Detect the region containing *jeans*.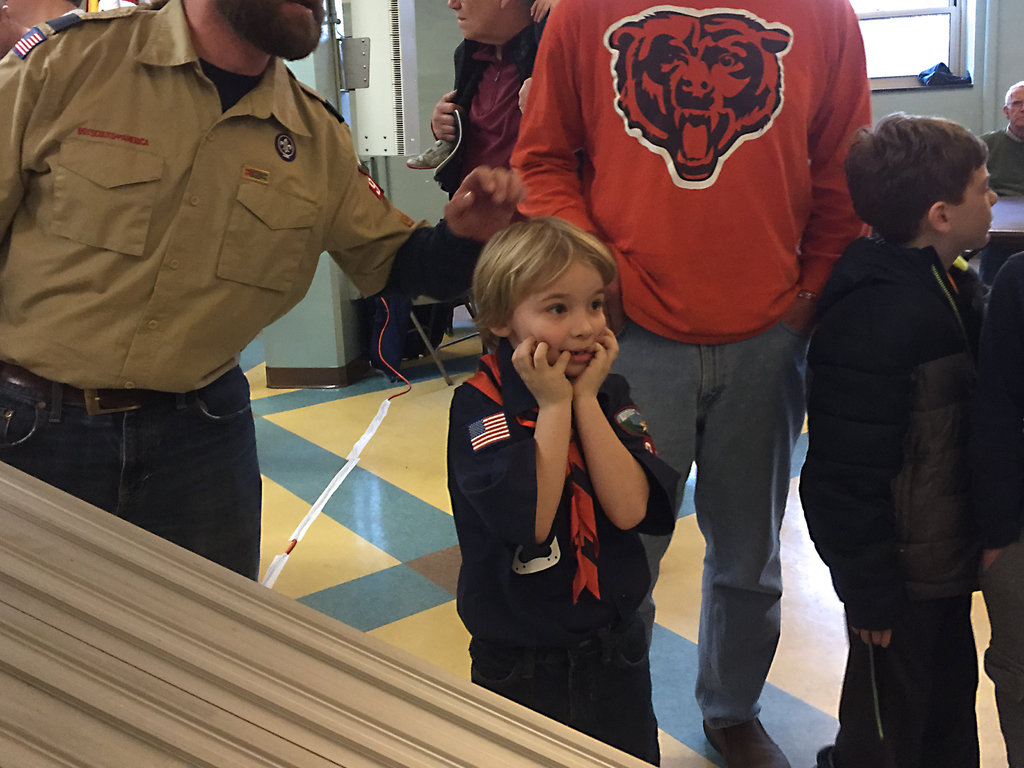
crop(0, 377, 254, 577).
